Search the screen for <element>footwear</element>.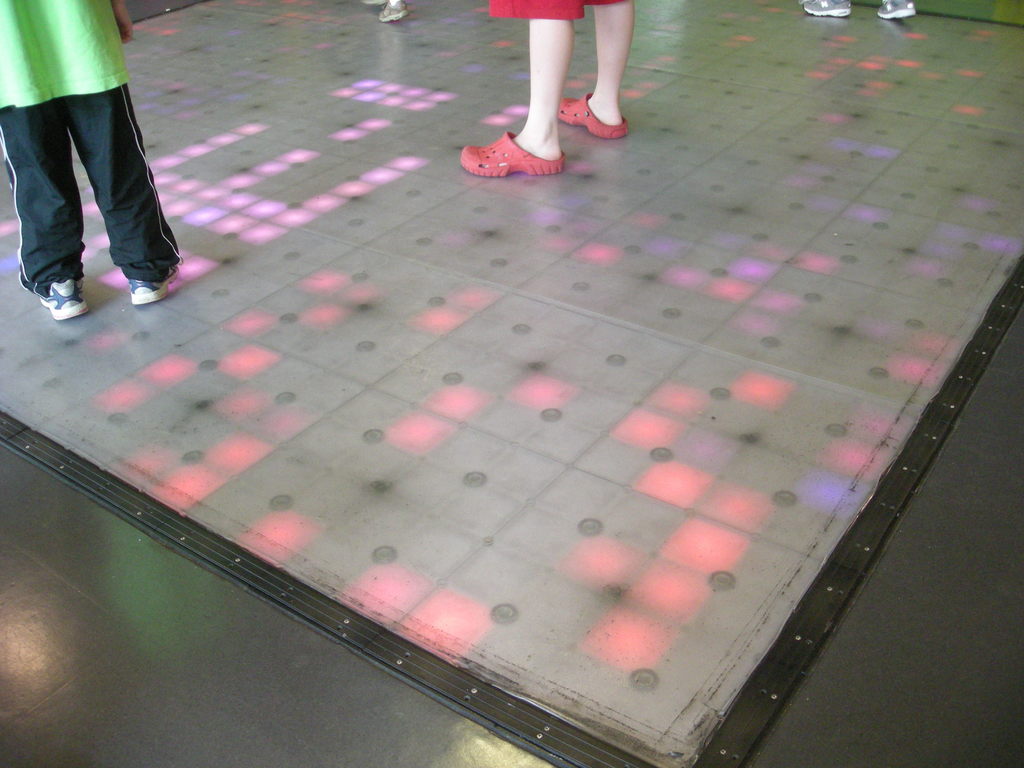
Found at {"x1": 557, "y1": 95, "x2": 635, "y2": 141}.
